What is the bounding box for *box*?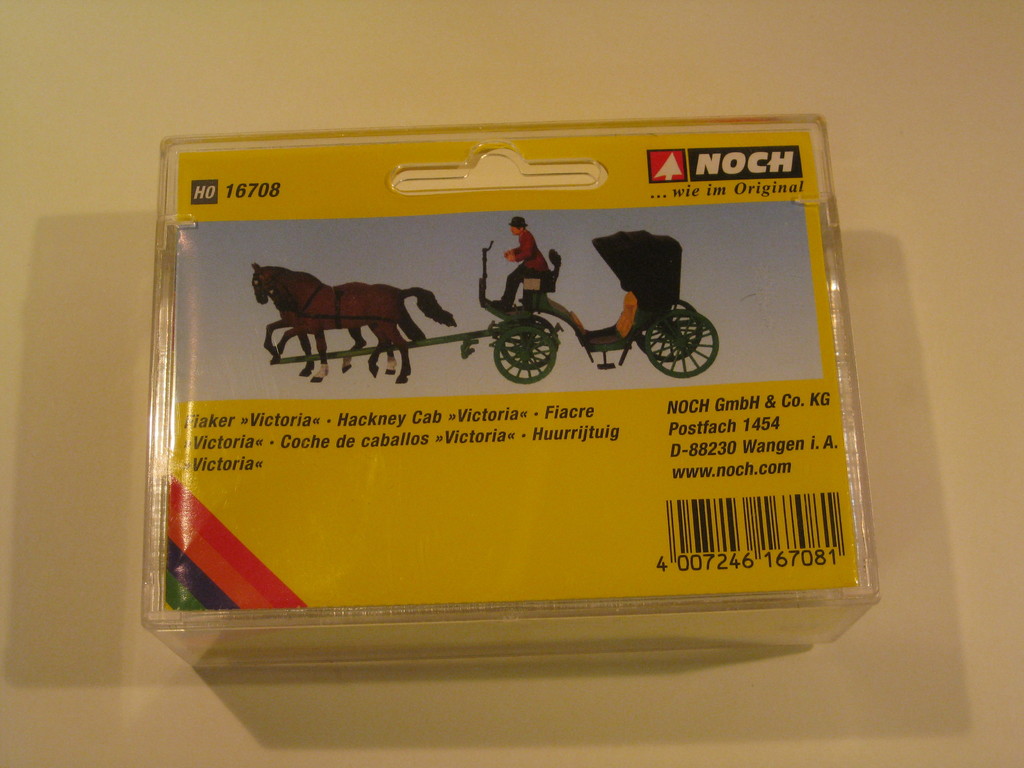
l=121, t=87, r=886, b=662.
